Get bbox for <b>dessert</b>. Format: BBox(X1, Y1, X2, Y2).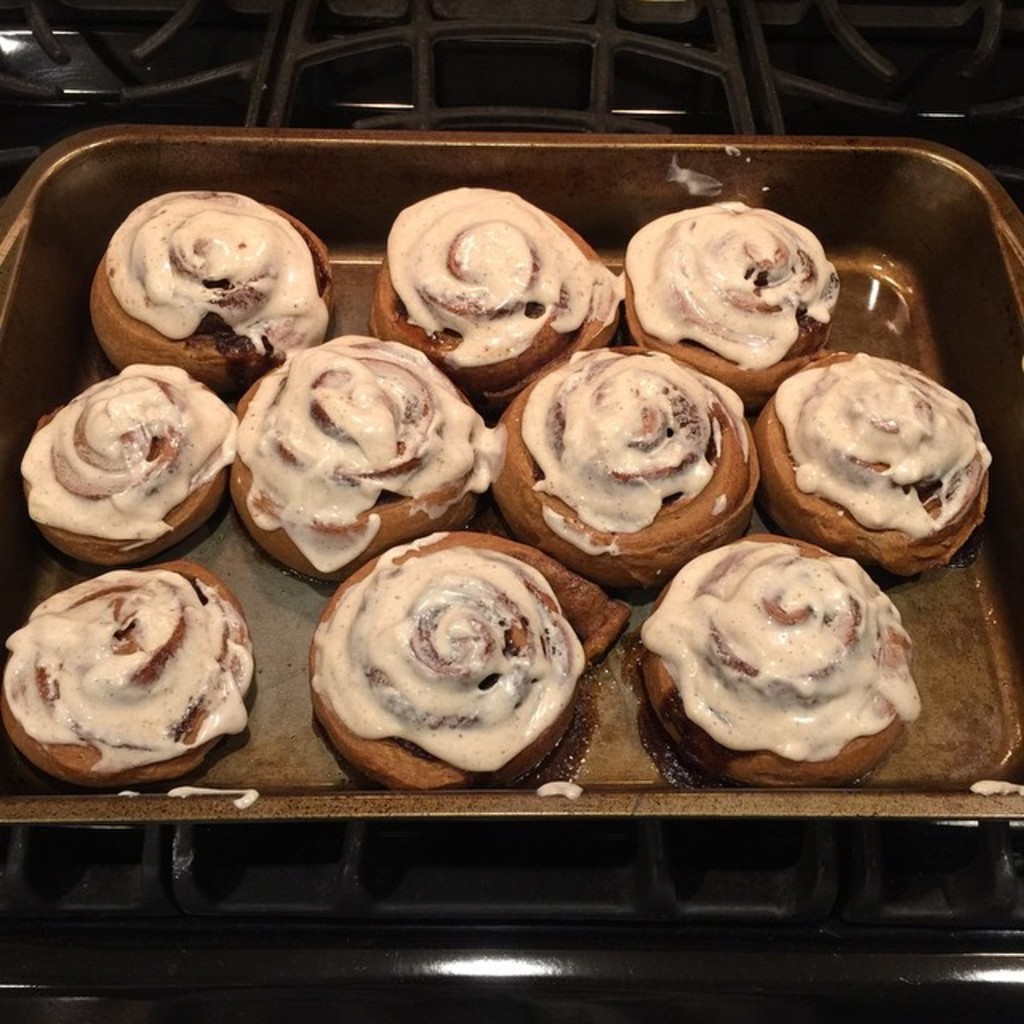
BBox(520, 342, 755, 592).
